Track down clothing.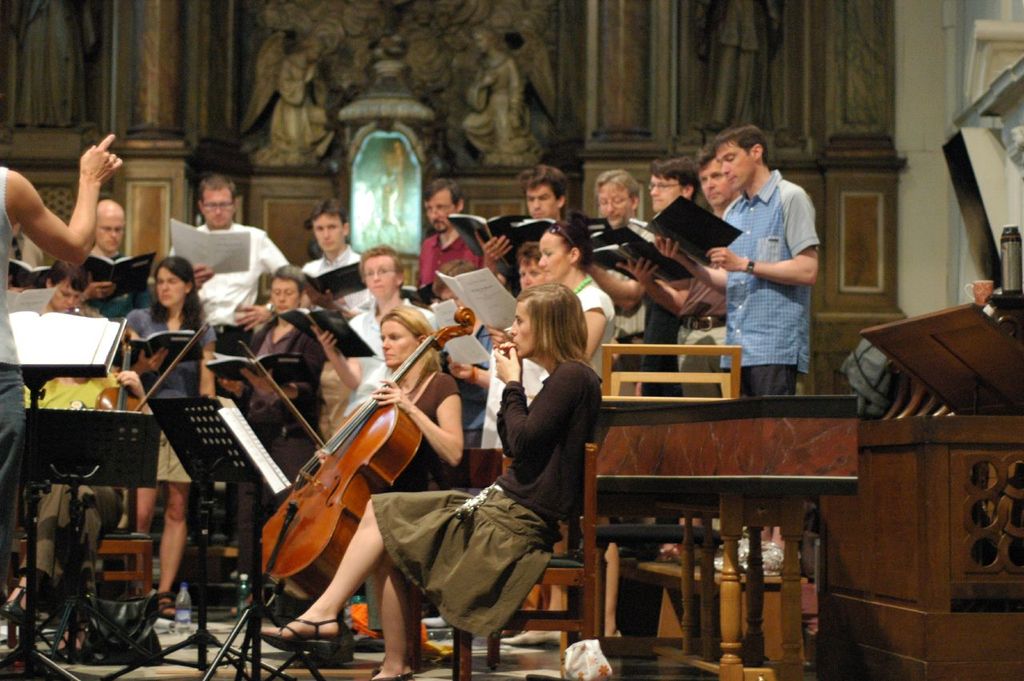
Tracked to detection(168, 221, 287, 378).
